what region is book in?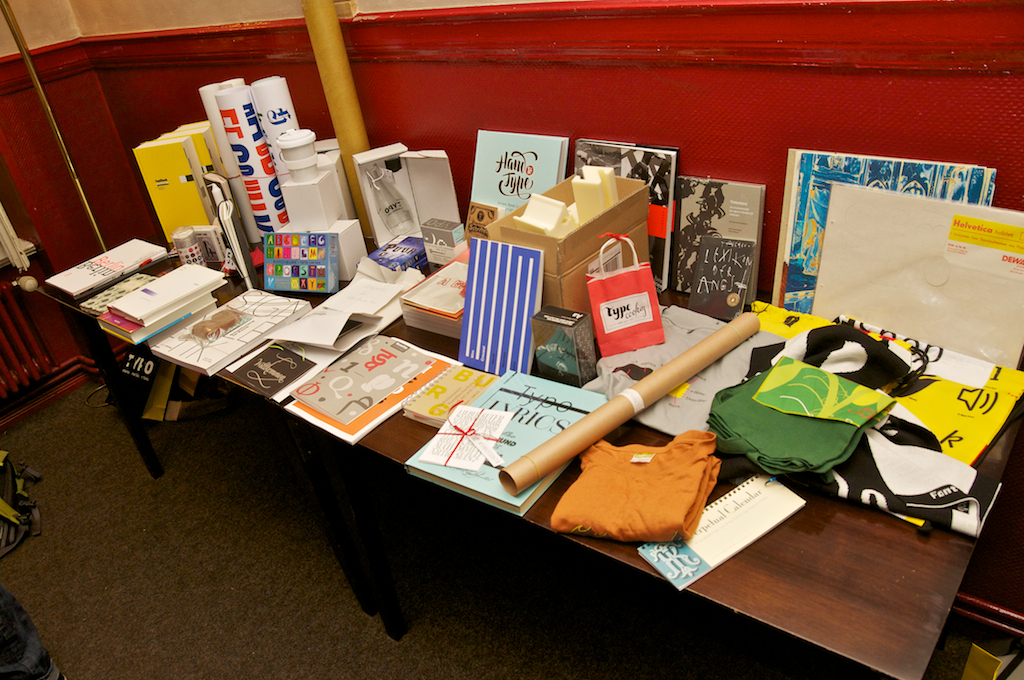
x1=456, y1=233, x2=543, y2=375.
